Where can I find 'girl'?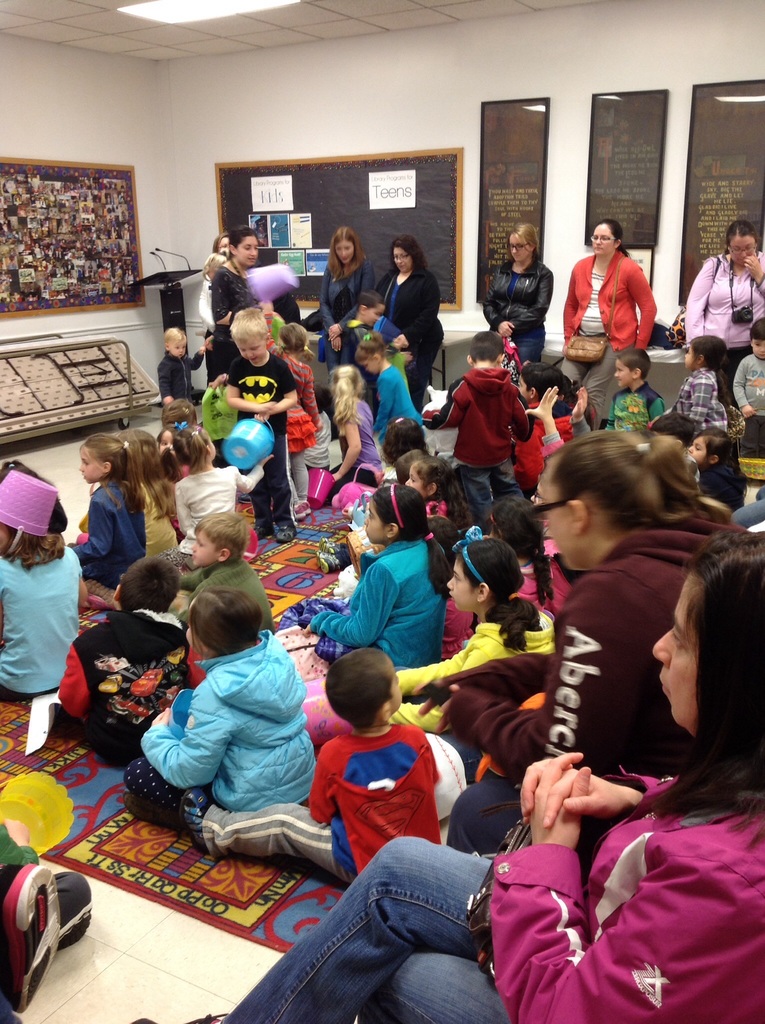
You can find it at rect(210, 233, 259, 371).
